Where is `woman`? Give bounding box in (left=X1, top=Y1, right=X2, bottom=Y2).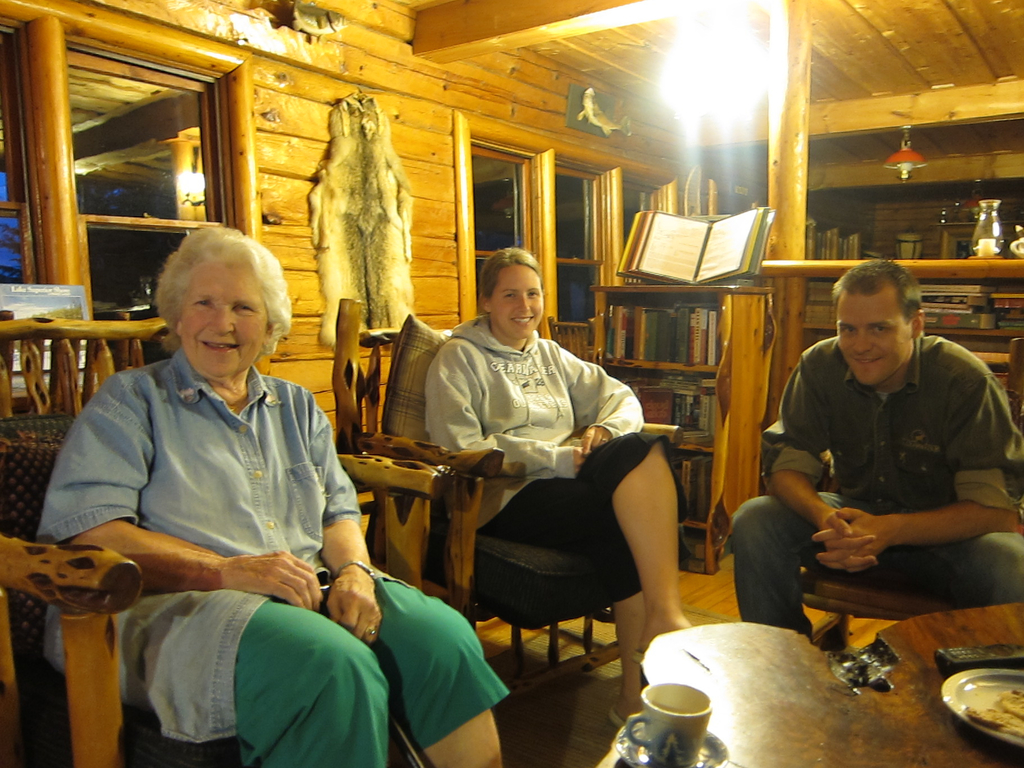
(left=30, top=223, right=509, bottom=767).
